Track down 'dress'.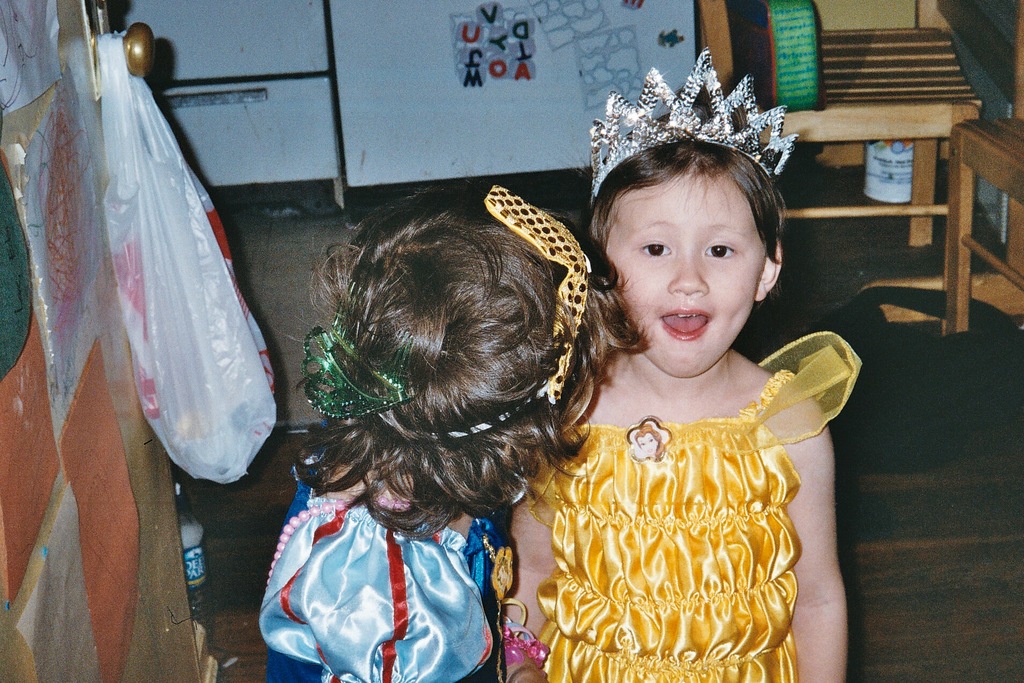
Tracked to 517/311/846/677.
